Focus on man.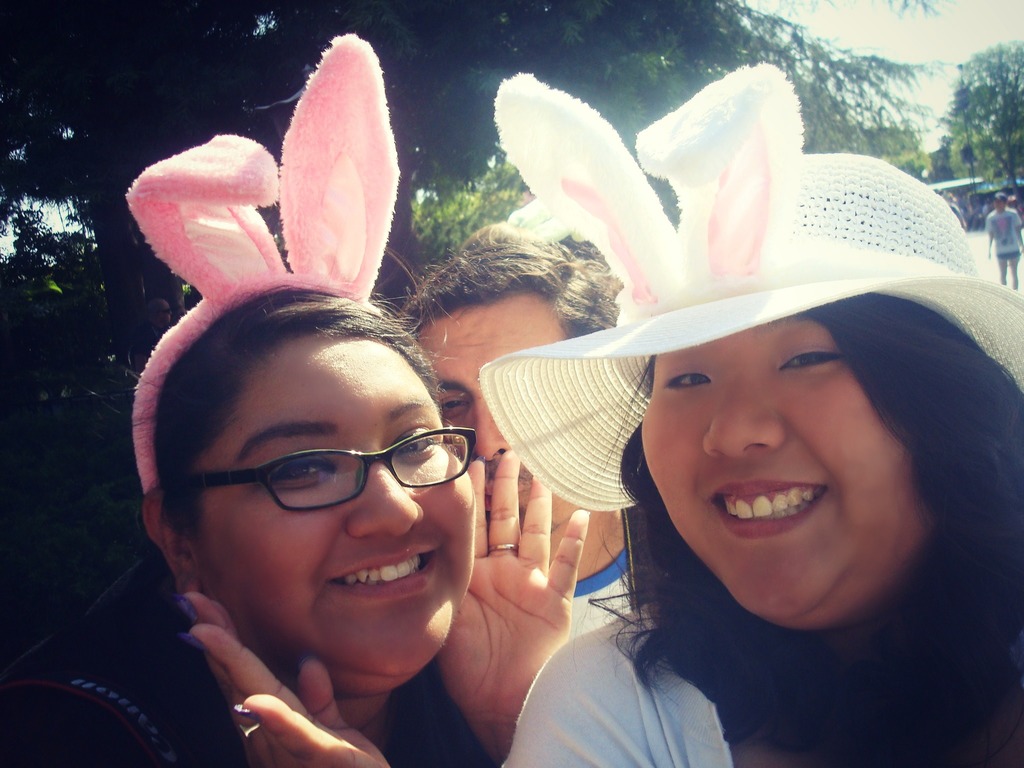
Focused at box=[397, 215, 639, 641].
